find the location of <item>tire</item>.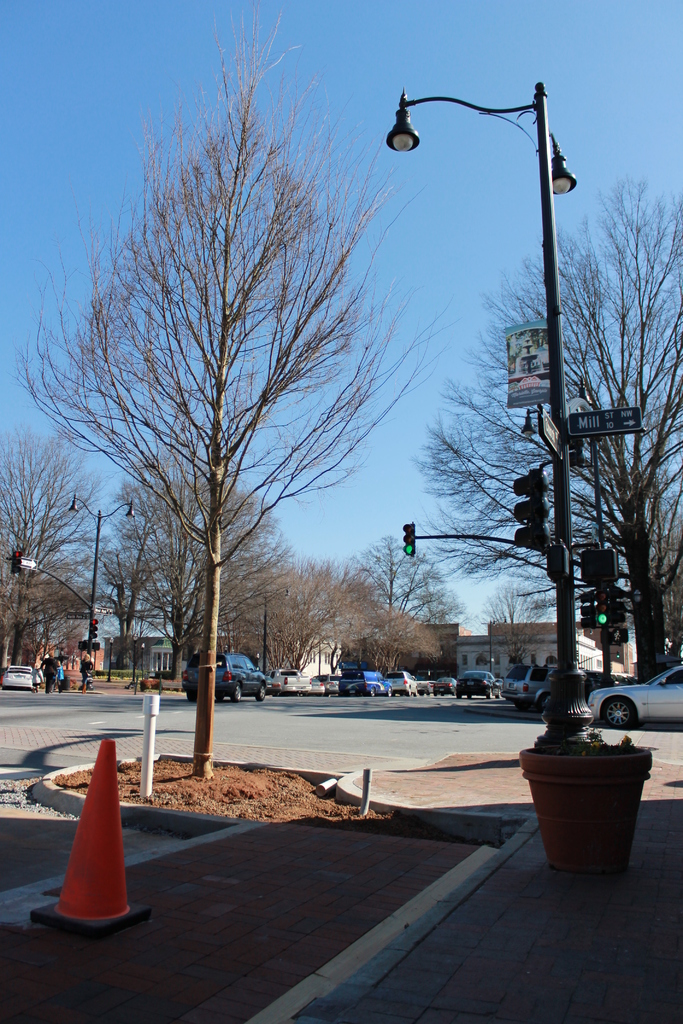
Location: x1=385, y1=691, x2=396, y2=699.
